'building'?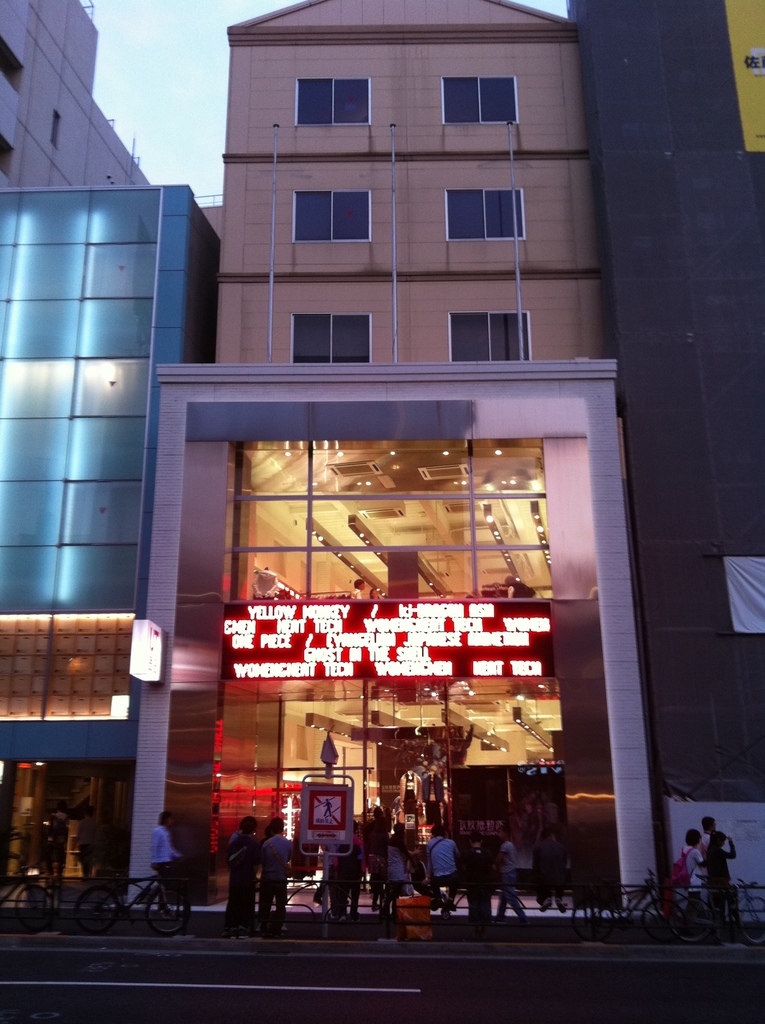
bbox=[0, 180, 216, 924]
